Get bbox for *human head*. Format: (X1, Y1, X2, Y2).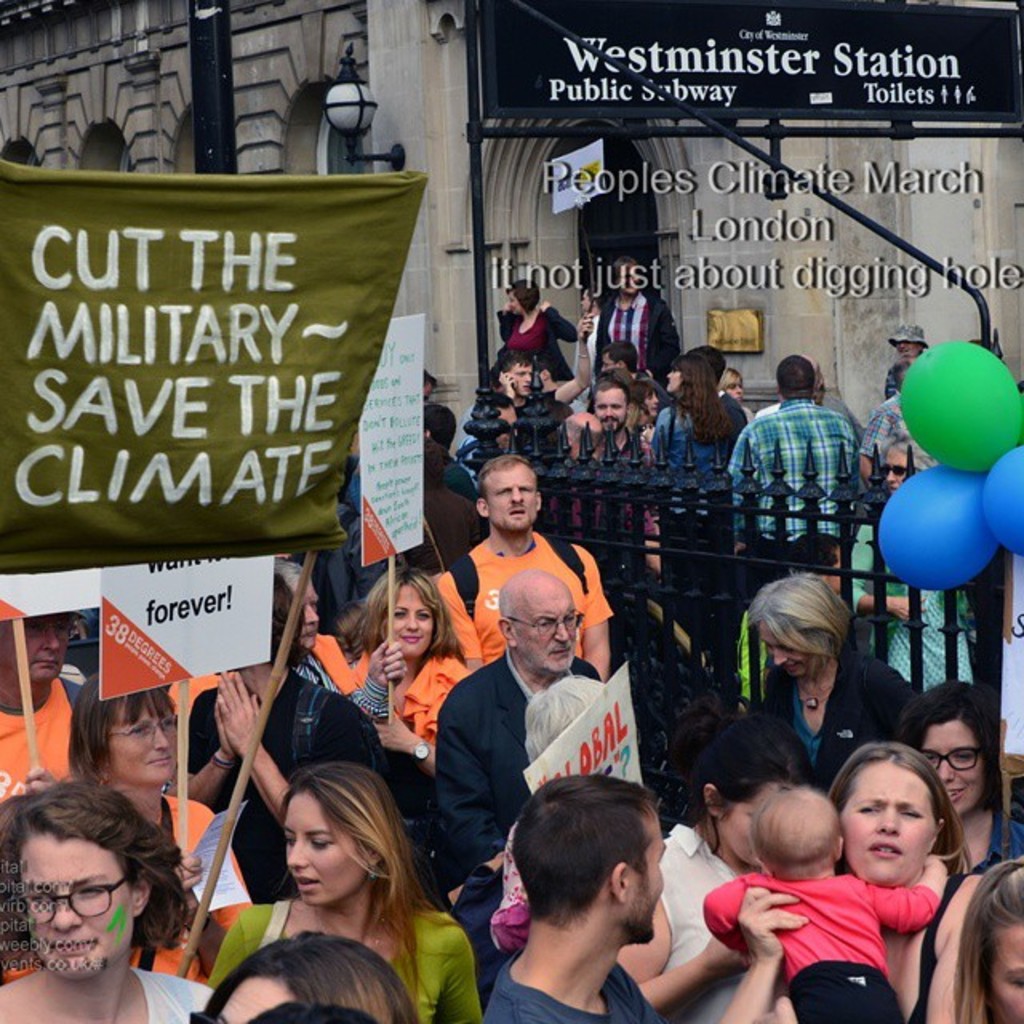
(795, 528, 856, 578).
